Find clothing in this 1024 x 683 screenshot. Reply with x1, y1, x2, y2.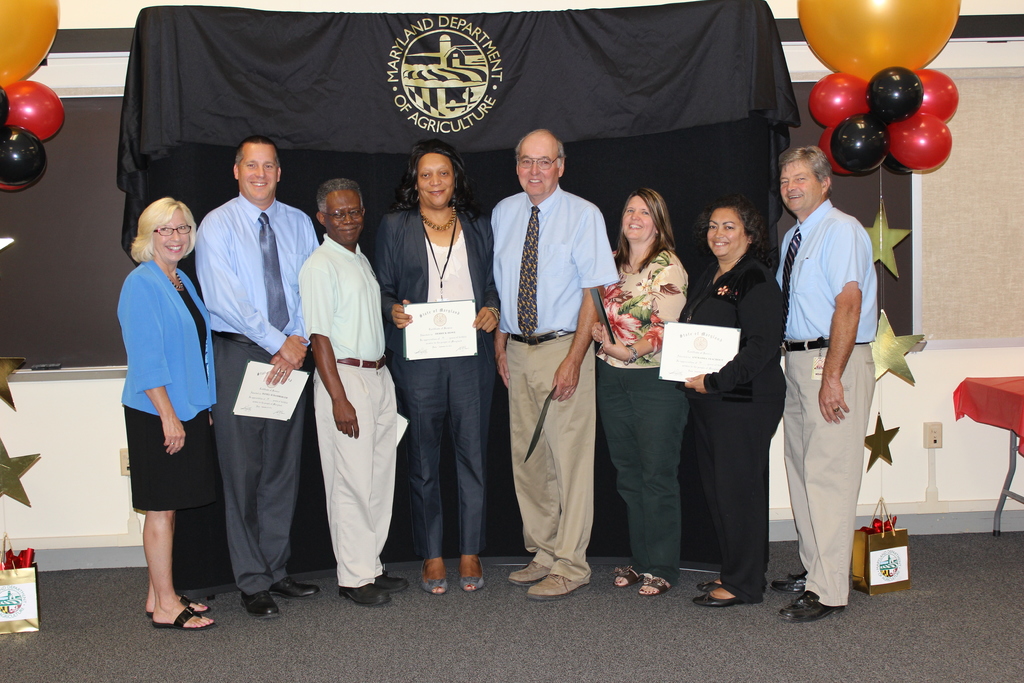
595, 244, 688, 577.
